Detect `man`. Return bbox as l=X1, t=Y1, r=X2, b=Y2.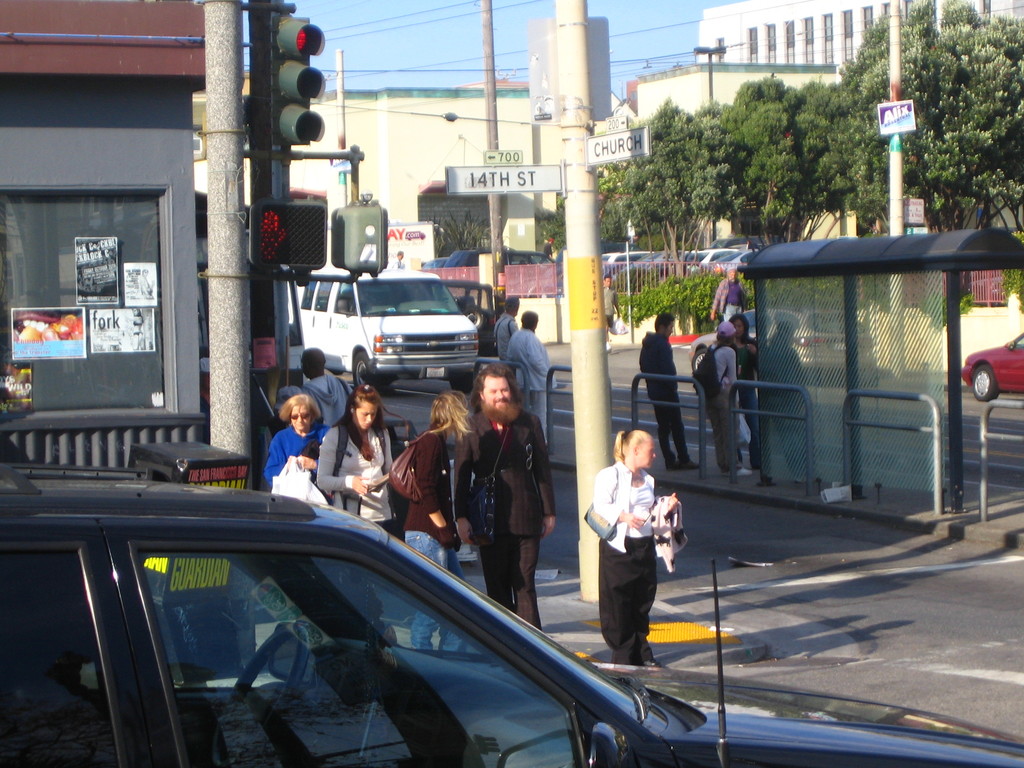
l=504, t=312, r=559, b=447.
